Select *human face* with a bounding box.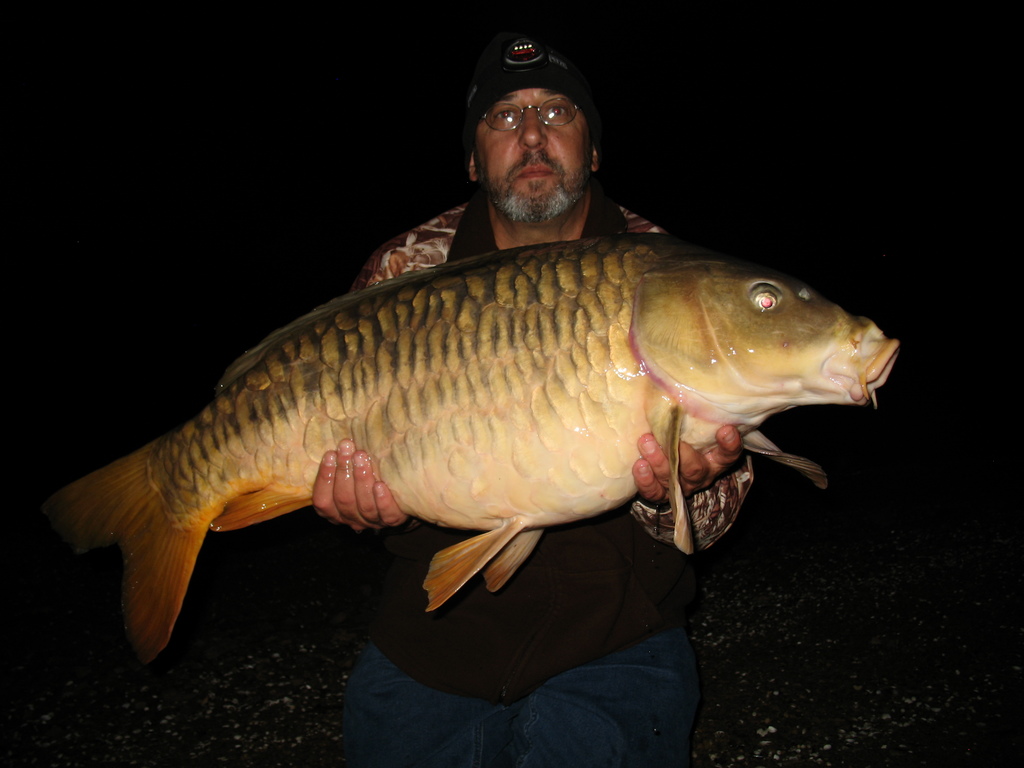
(480, 93, 588, 212).
